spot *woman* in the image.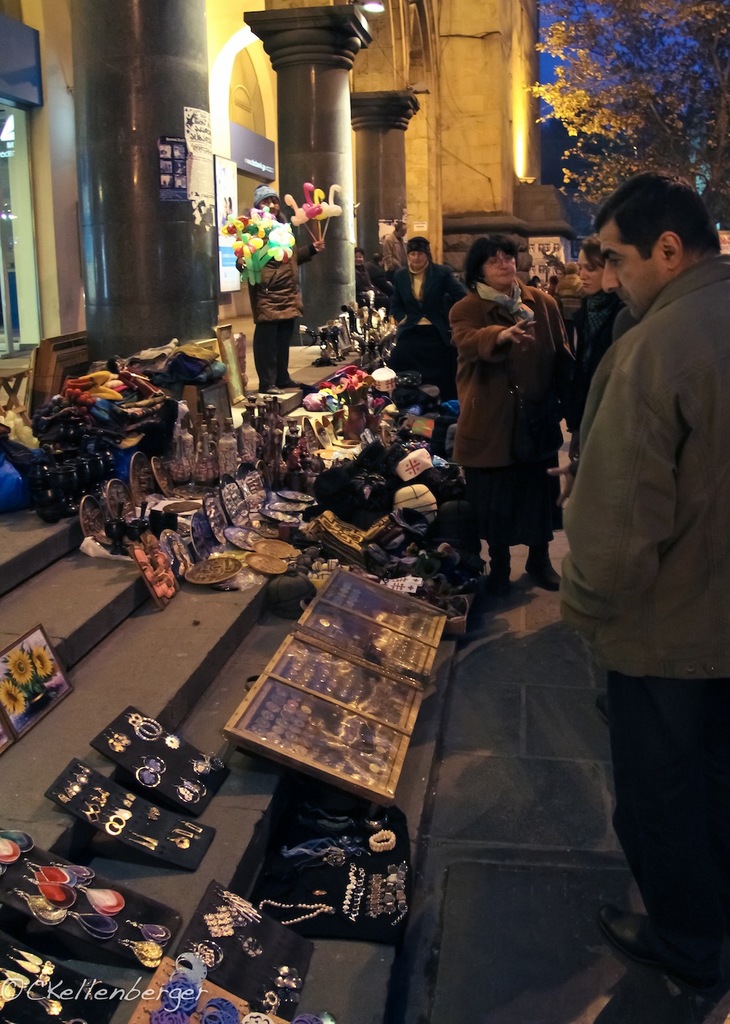
*woman* found at rect(450, 244, 606, 630).
